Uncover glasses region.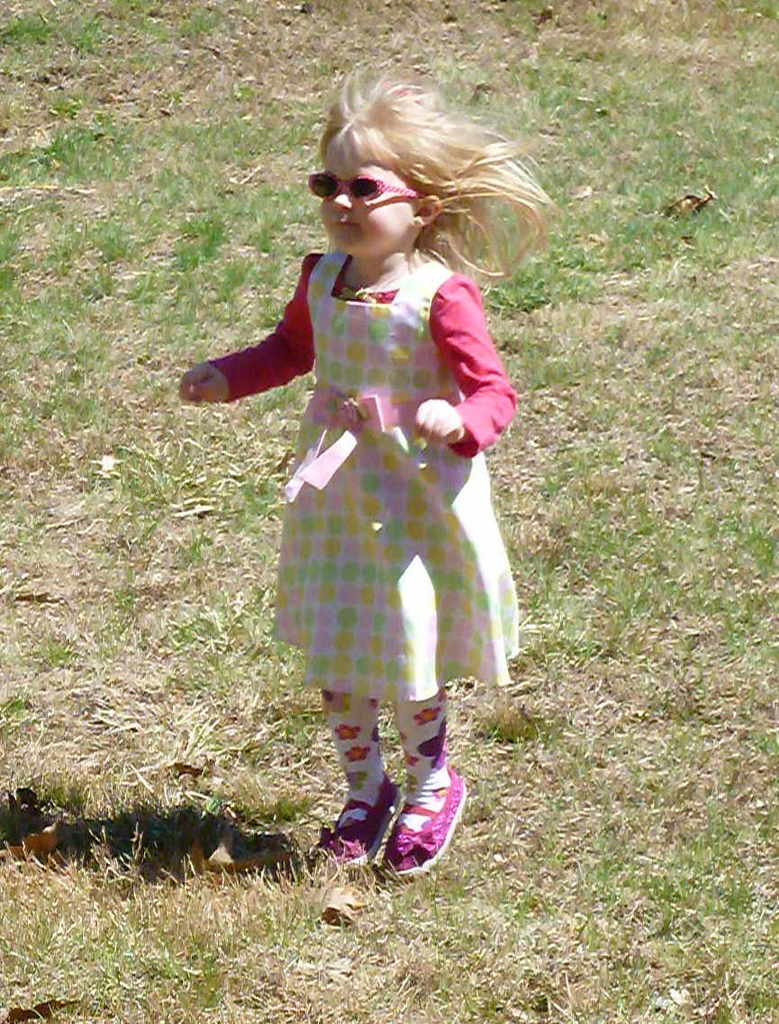
Uncovered: [307,167,418,202].
